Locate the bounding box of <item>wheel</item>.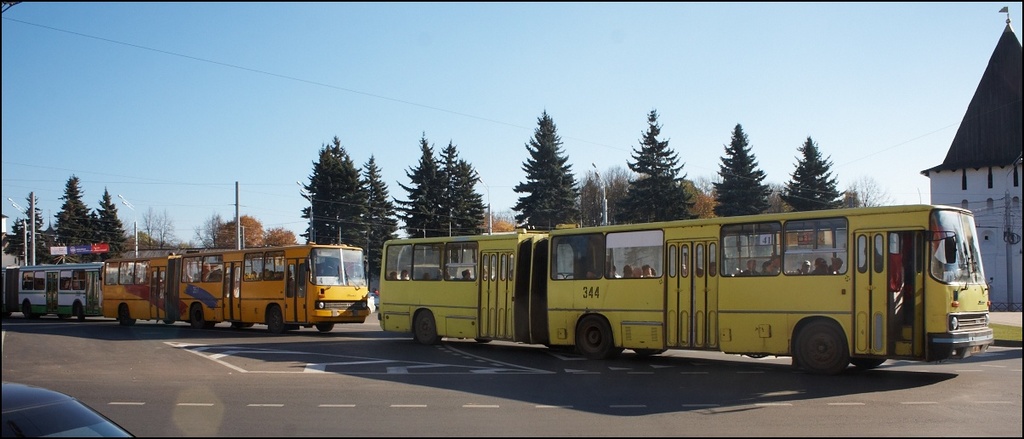
Bounding box: region(268, 305, 285, 332).
